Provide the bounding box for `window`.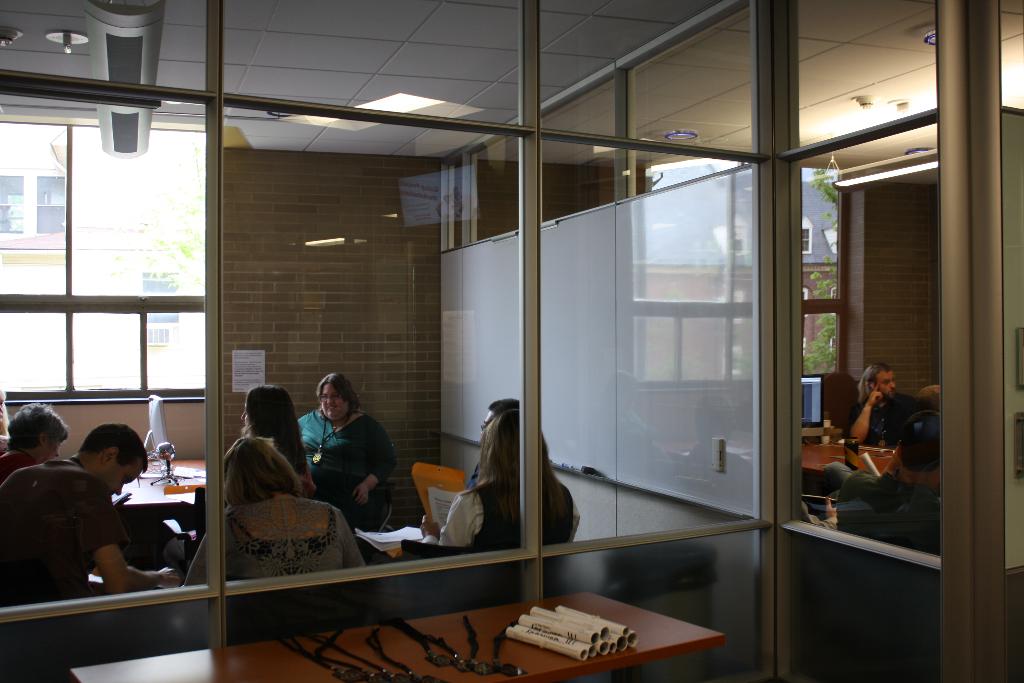
box=[627, 163, 847, 390].
